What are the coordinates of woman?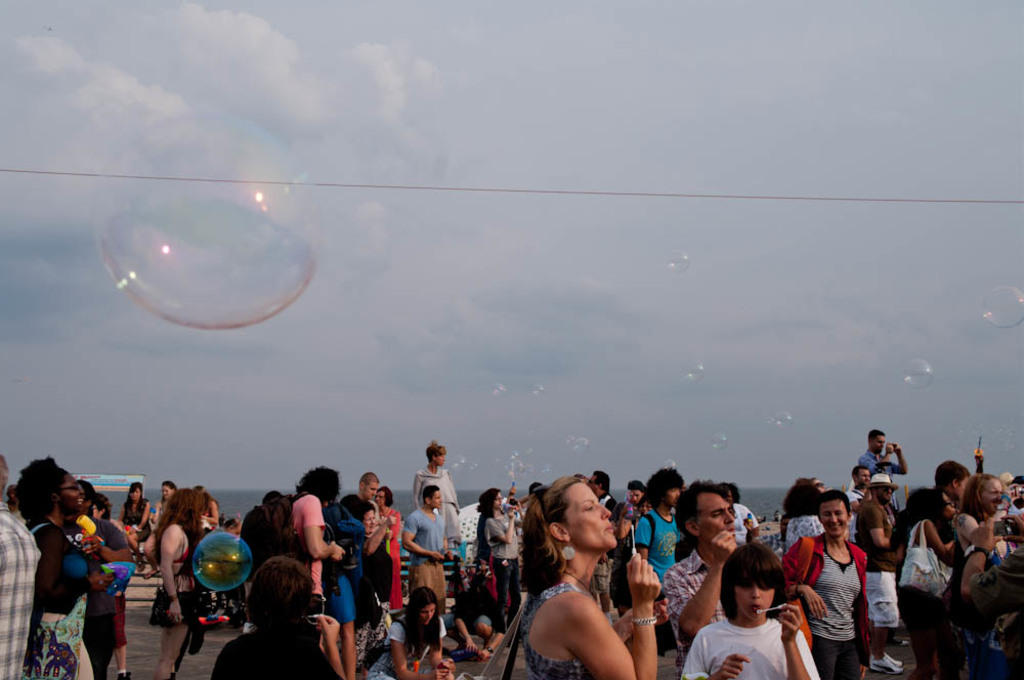
[left=372, top=477, right=401, bottom=610].
